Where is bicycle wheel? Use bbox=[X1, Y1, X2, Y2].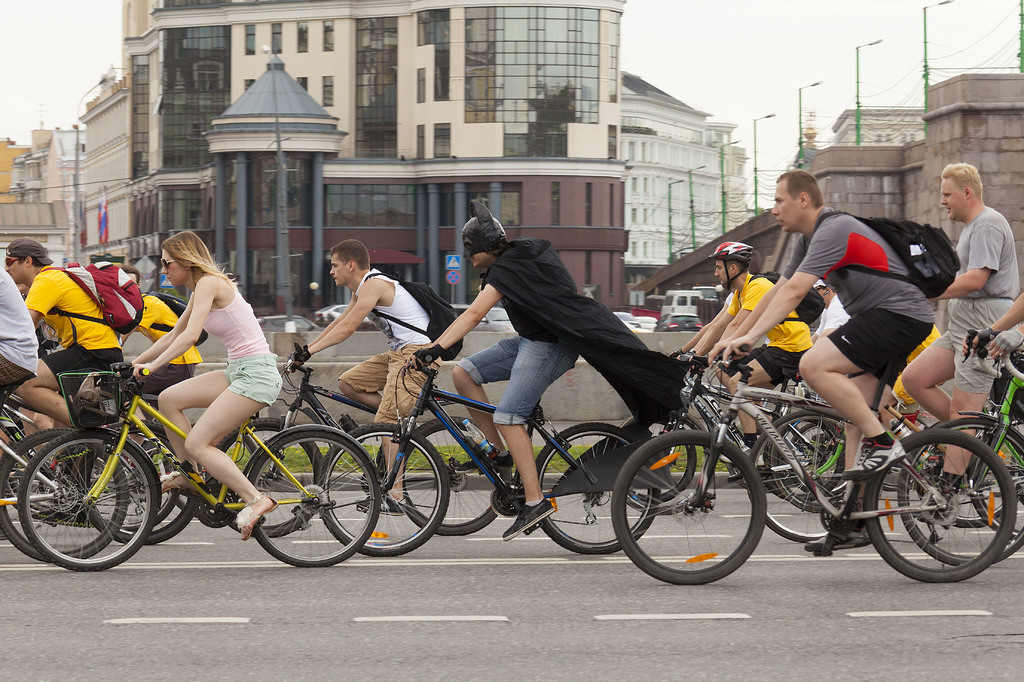
bbox=[393, 417, 506, 535].
